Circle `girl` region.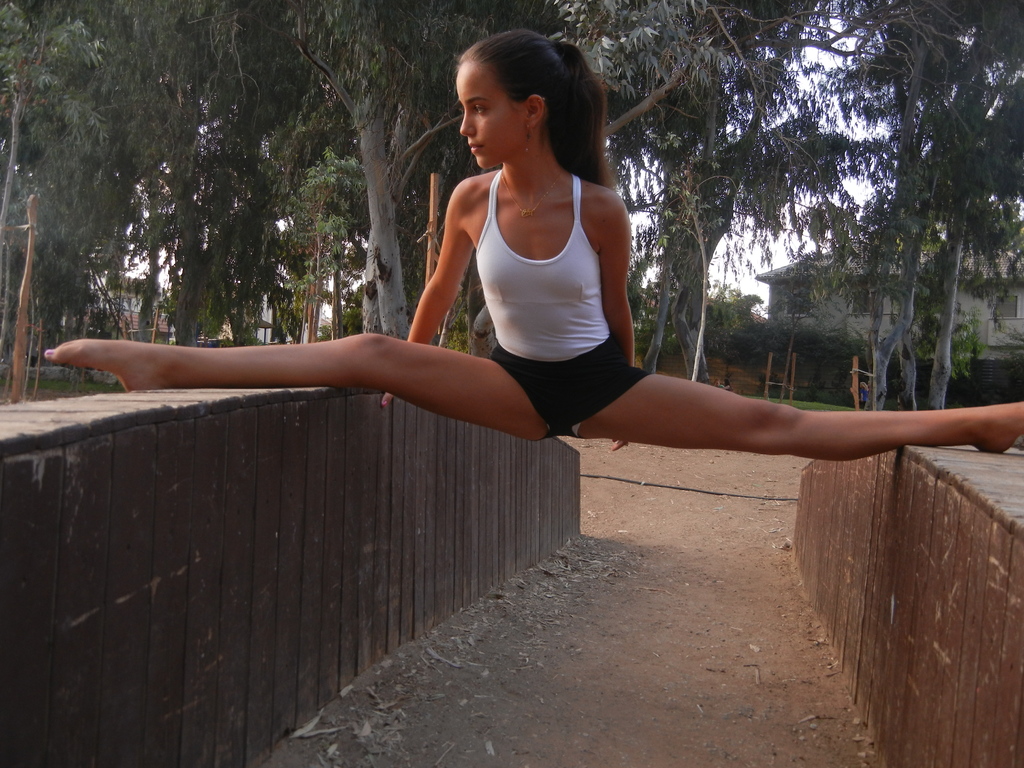
Region: box(38, 26, 1023, 467).
